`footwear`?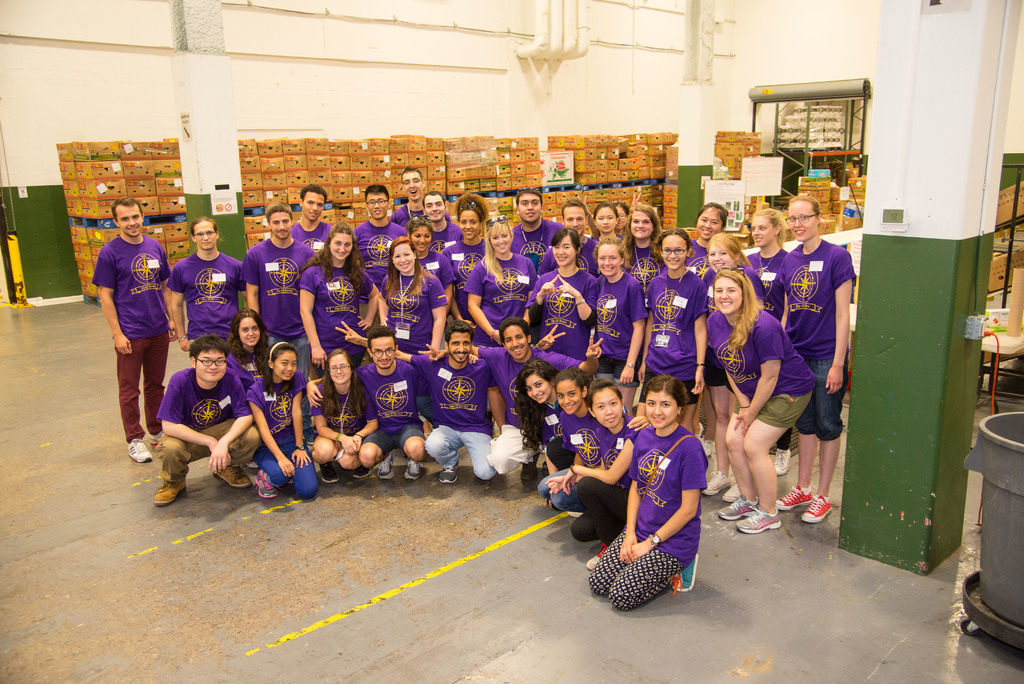
l=408, t=457, r=423, b=480
